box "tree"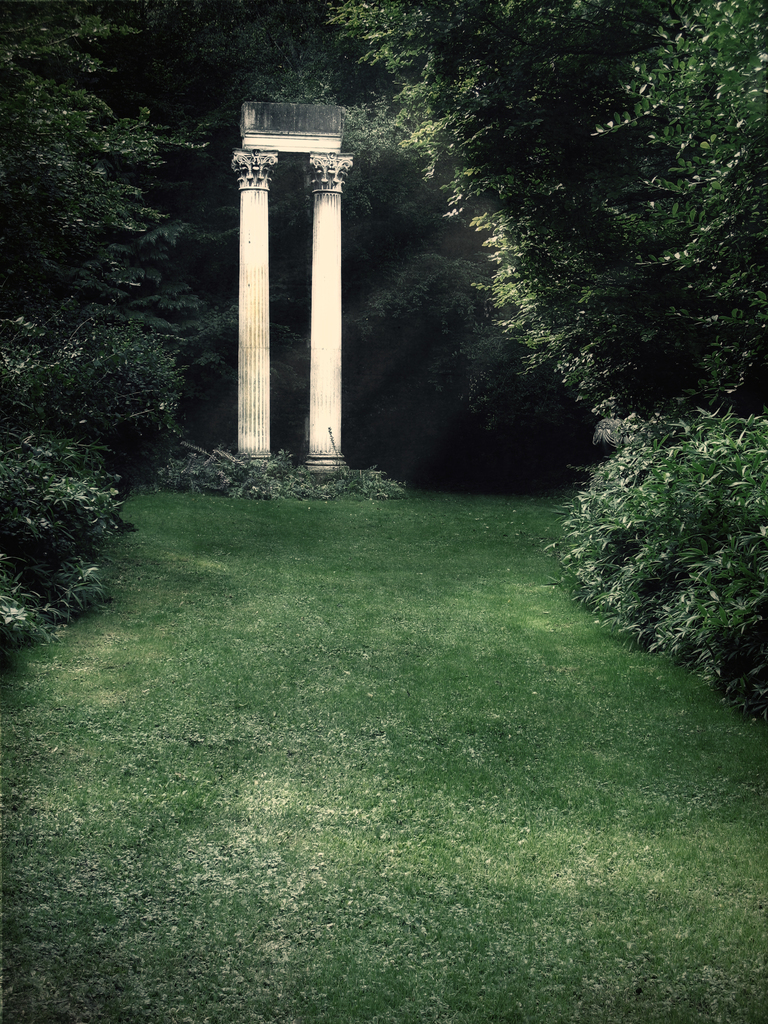
[left=0, top=0, right=767, bottom=707]
